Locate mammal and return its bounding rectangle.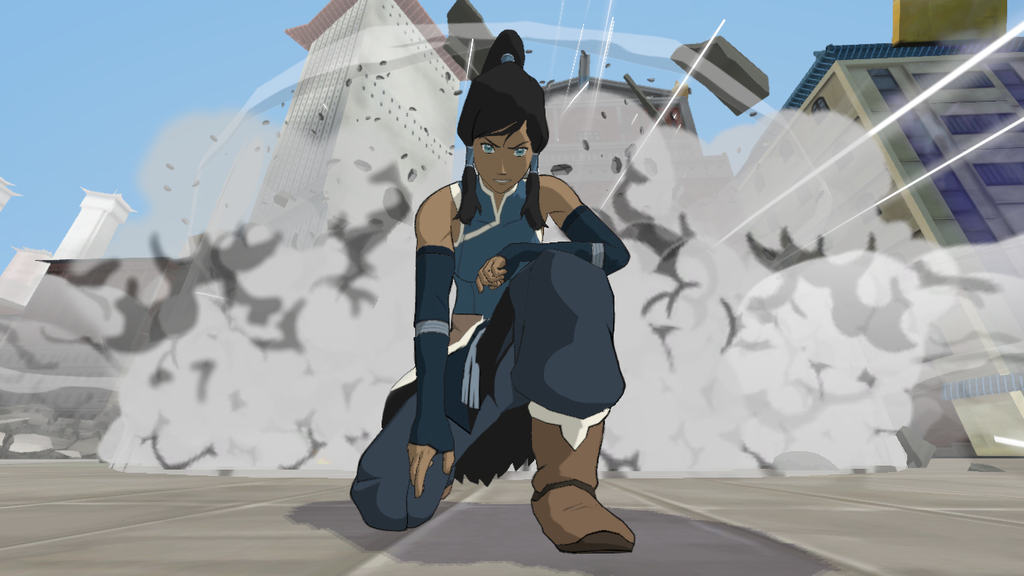
bbox=(379, 70, 658, 564).
